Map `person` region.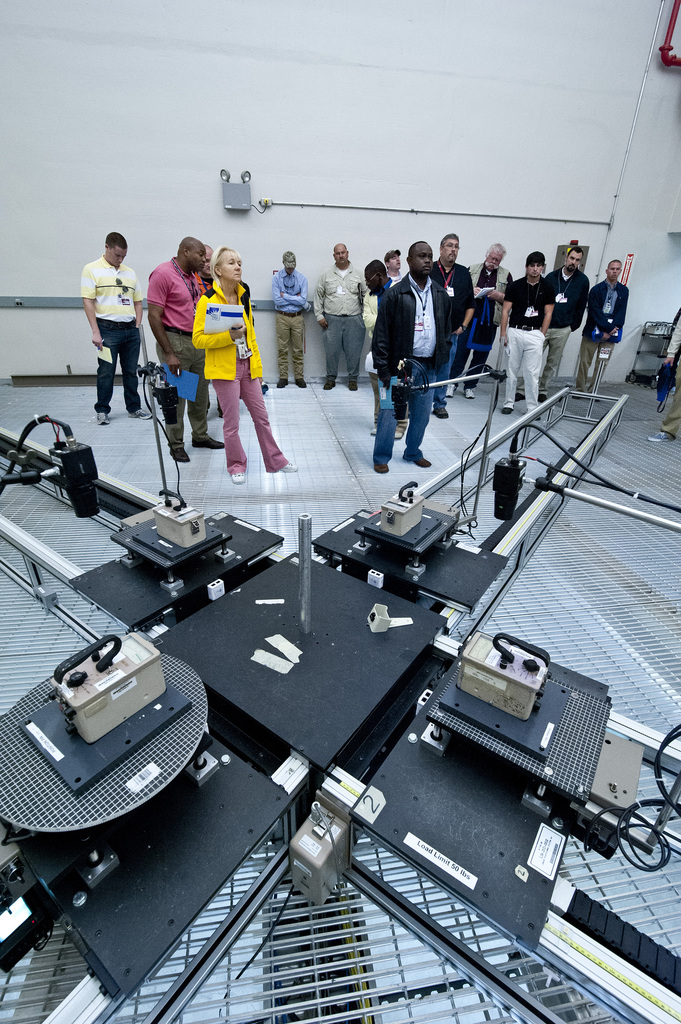
Mapped to (x1=314, y1=246, x2=373, y2=391).
